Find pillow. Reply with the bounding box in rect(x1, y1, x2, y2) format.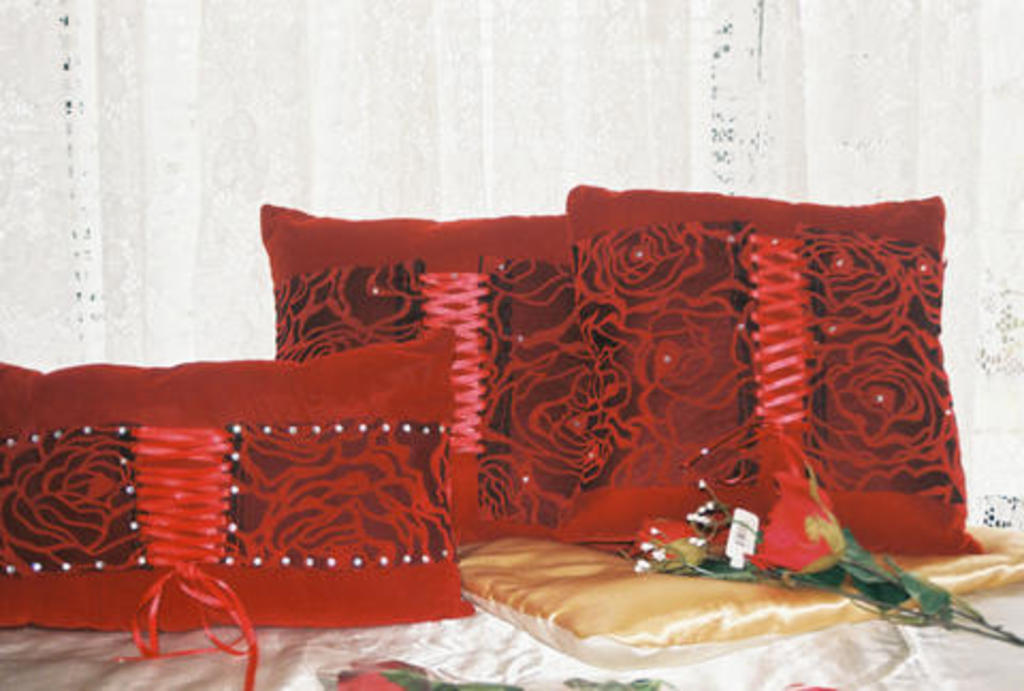
rect(2, 331, 474, 689).
